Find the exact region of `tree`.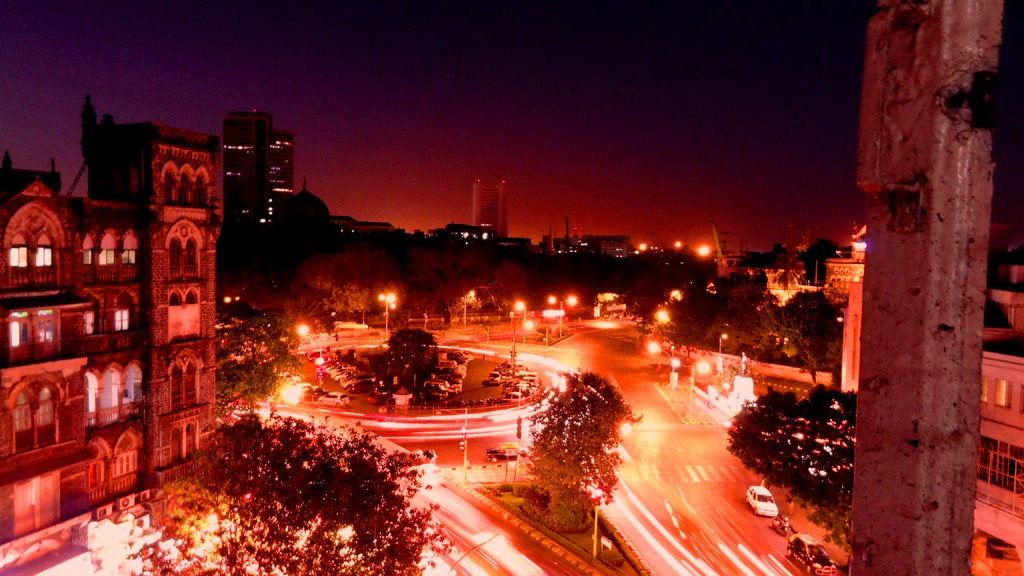
Exact region: x1=730 y1=383 x2=865 y2=553.
